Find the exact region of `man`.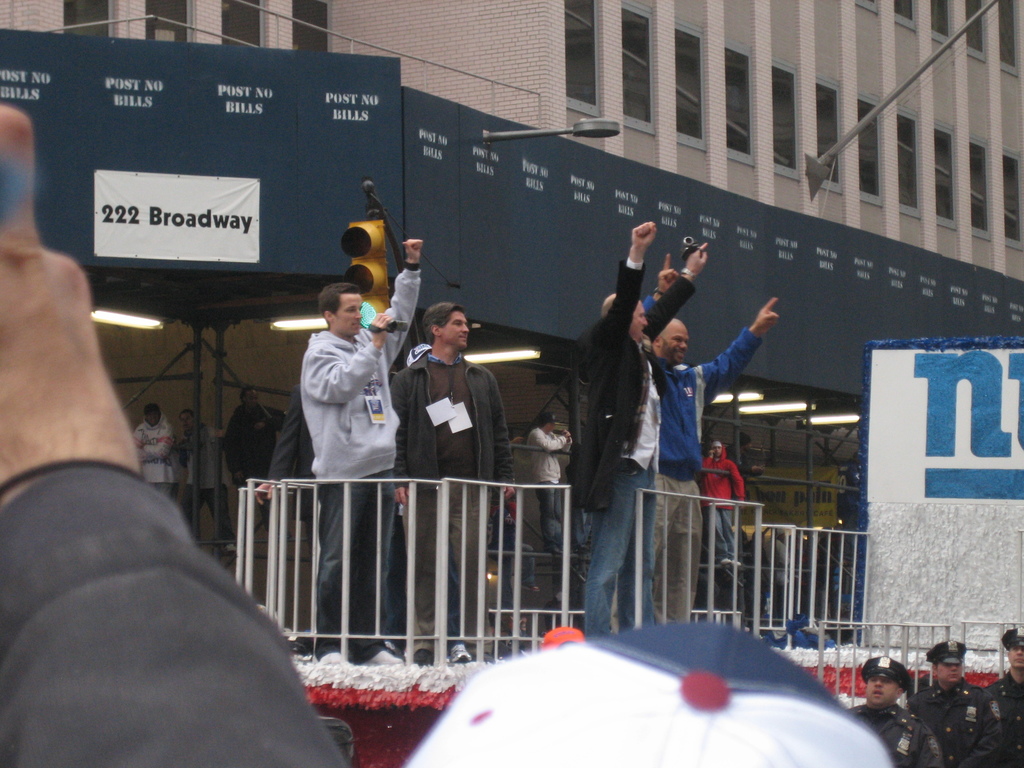
Exact region: 134, 403, 177, 500.
